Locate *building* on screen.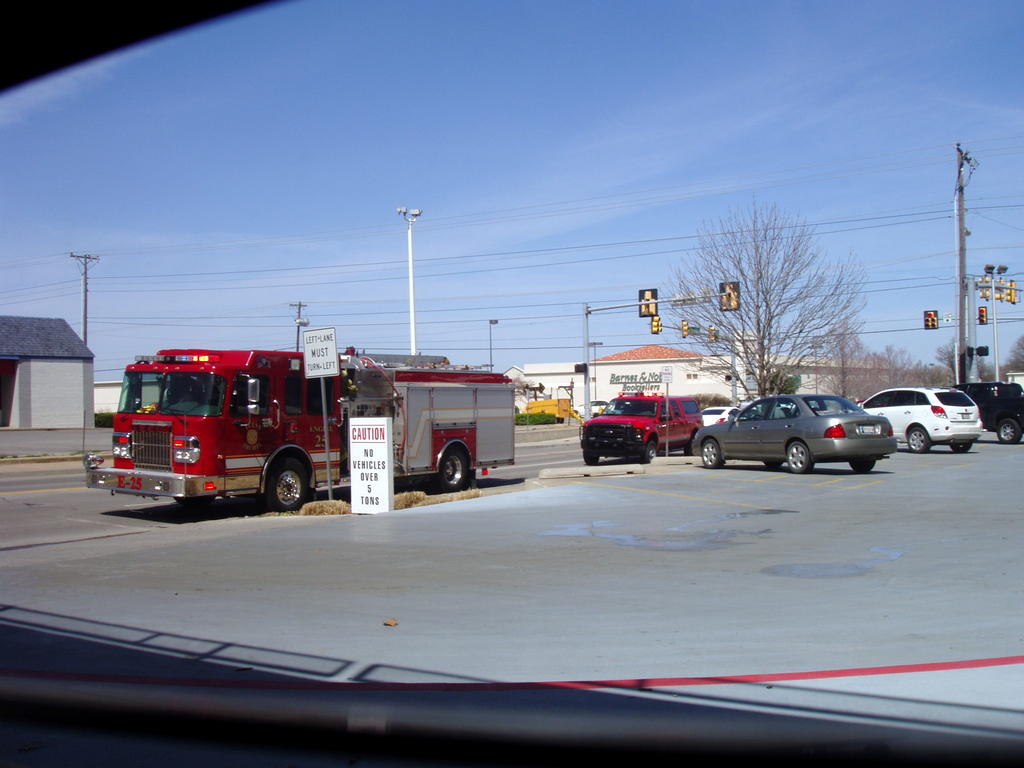
On screen at {"x1": 520, "y1": 340, "x2": 897, "y2": 417}.
